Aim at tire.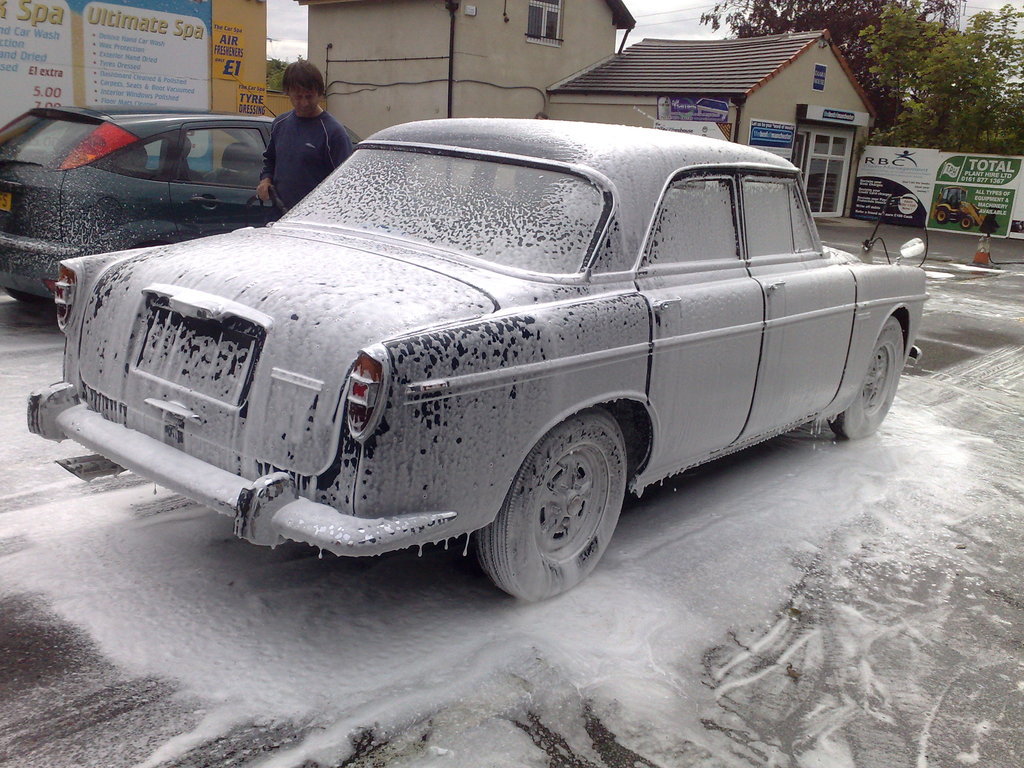
Aimed at 828, 312, 909, 440.
